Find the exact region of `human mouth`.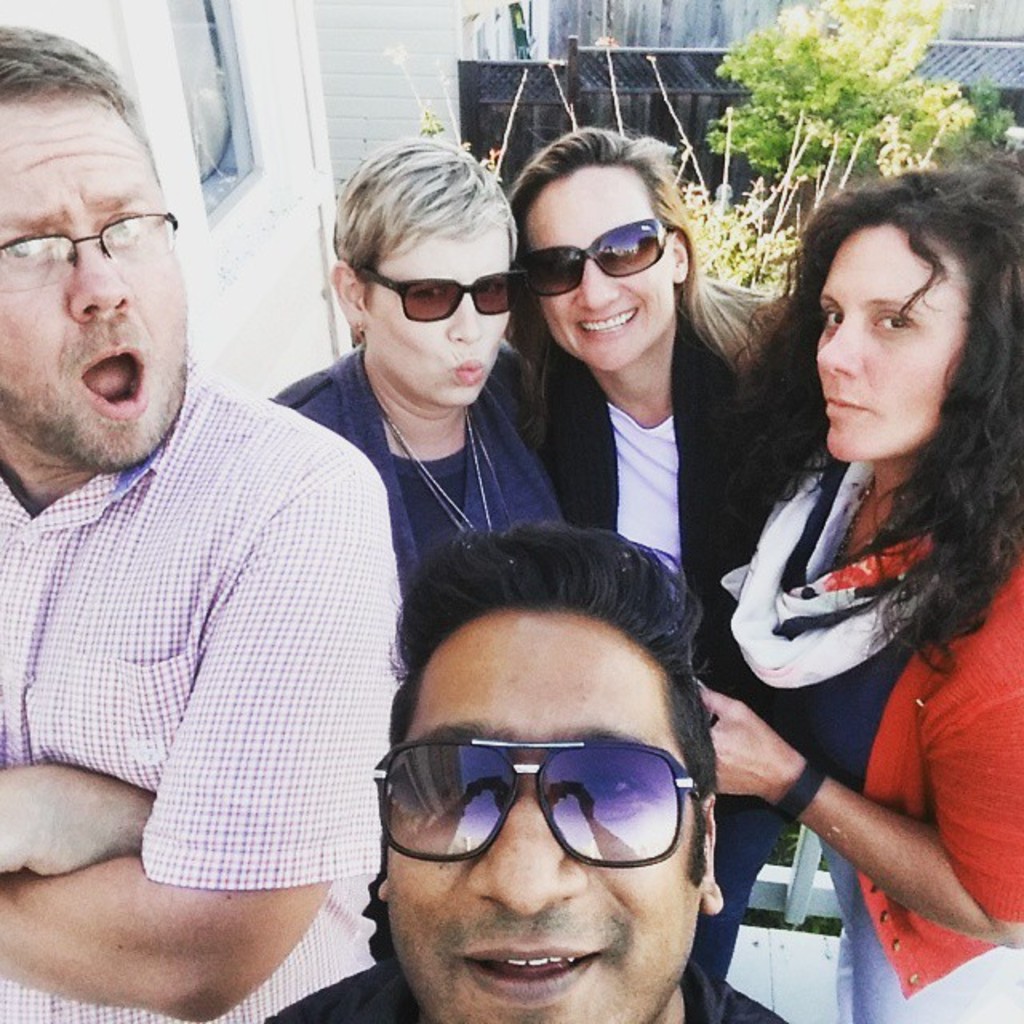
Exact region: <box>814,389,870,430</box>.
